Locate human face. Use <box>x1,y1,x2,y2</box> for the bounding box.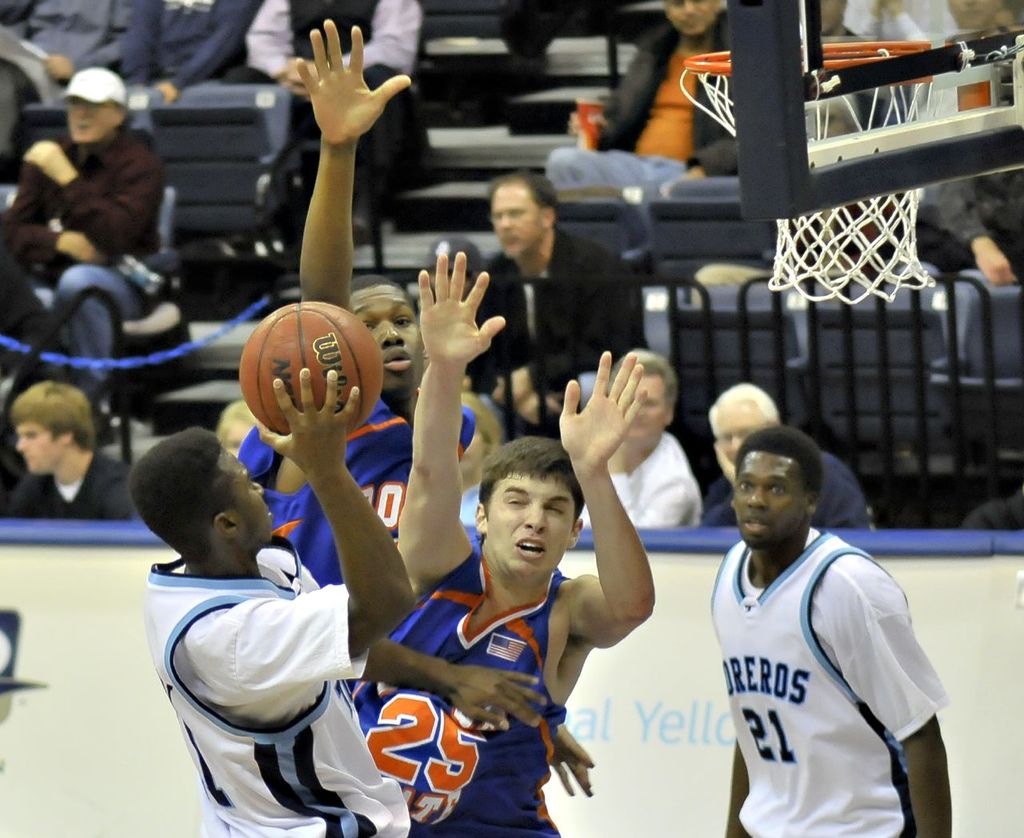
<box>350,287,421,394</box>.
